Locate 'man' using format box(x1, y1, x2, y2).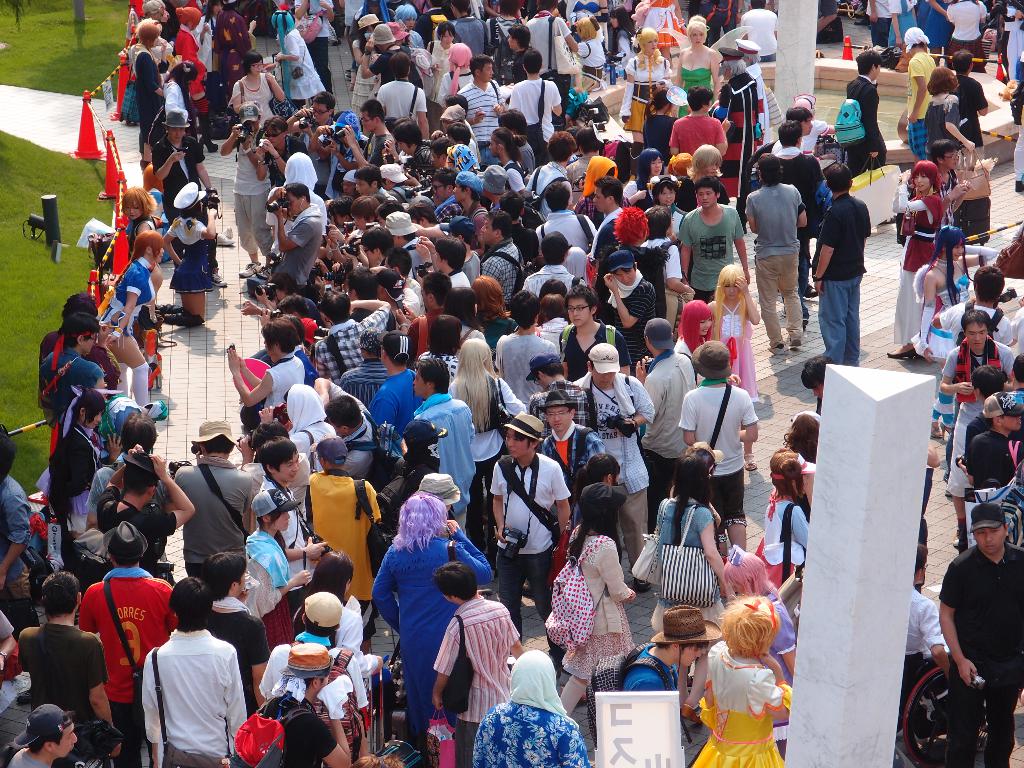
box(219, 102, 267, 282).
